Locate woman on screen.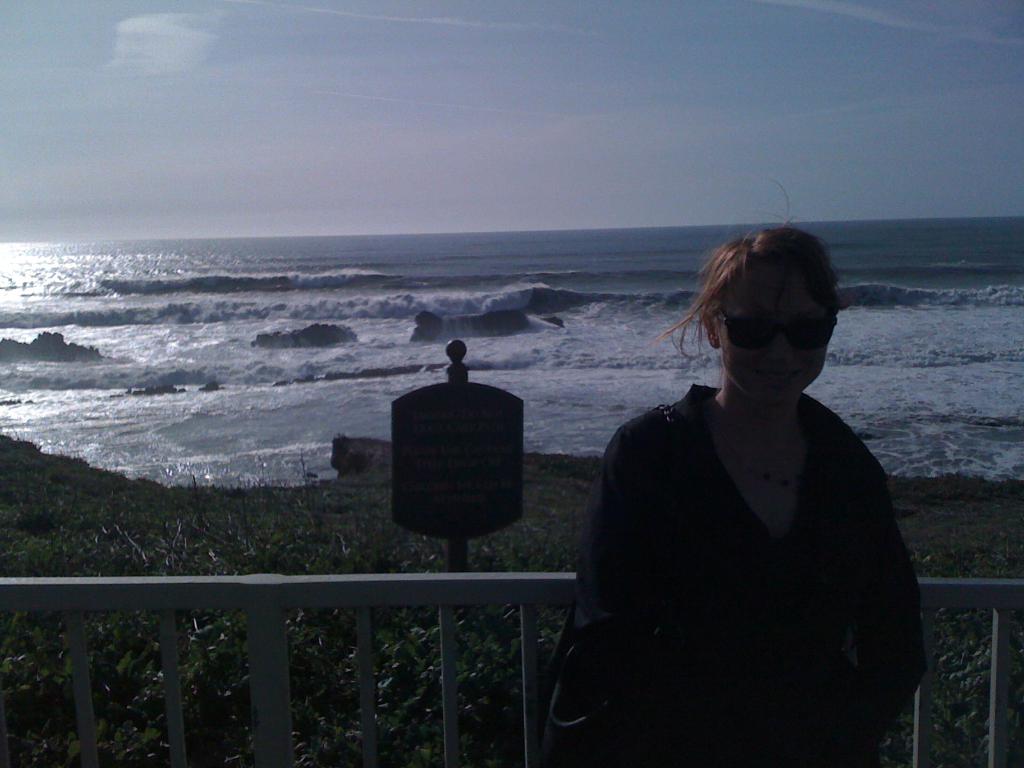
On screen at bbox(554, 209, 929, 767).
